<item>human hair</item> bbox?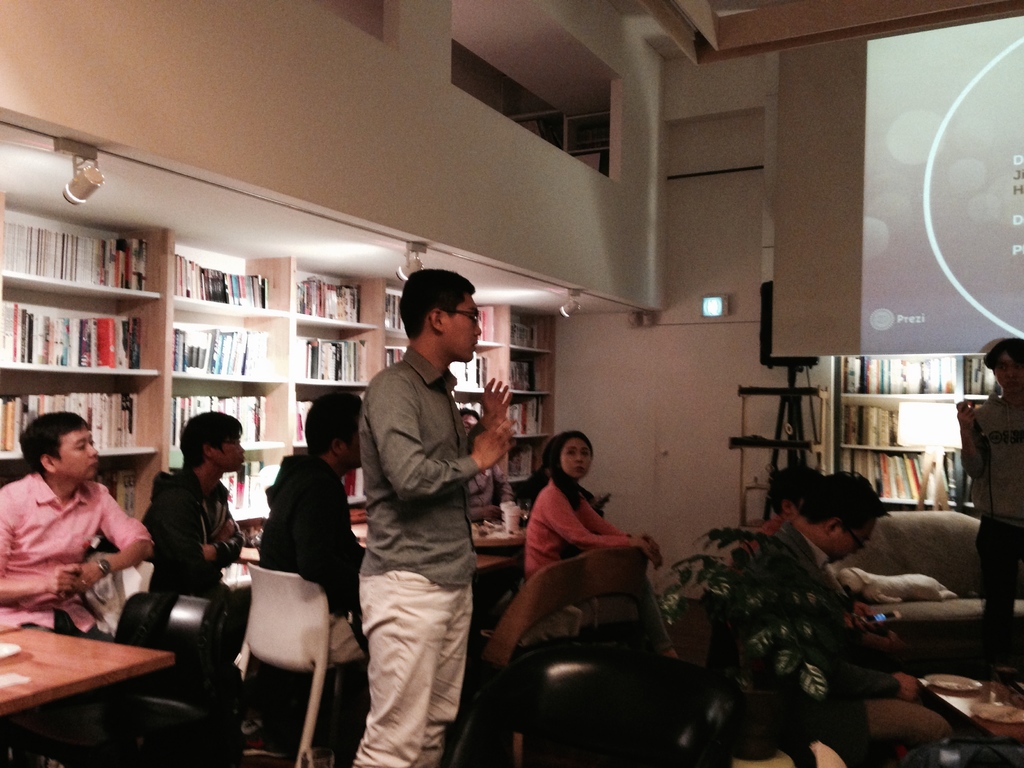
crop(801, 470, 892, 522)
